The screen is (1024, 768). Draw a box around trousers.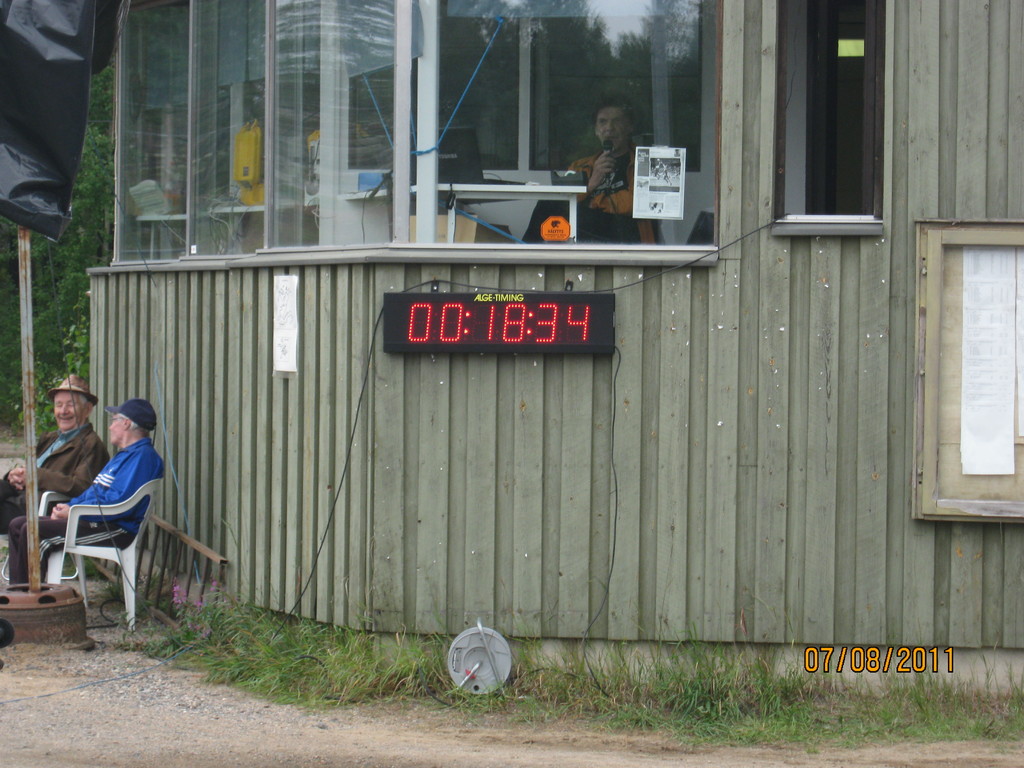
(5,513,135,588).
